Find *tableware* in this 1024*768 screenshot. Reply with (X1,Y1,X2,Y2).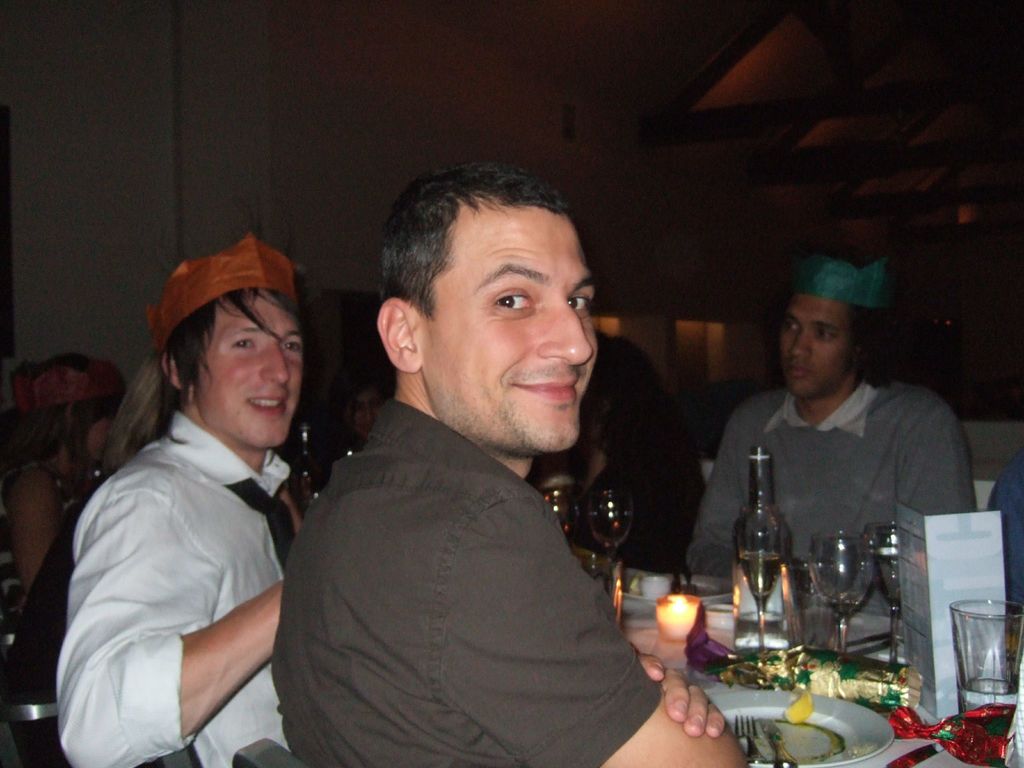
(583,490,640,570).
